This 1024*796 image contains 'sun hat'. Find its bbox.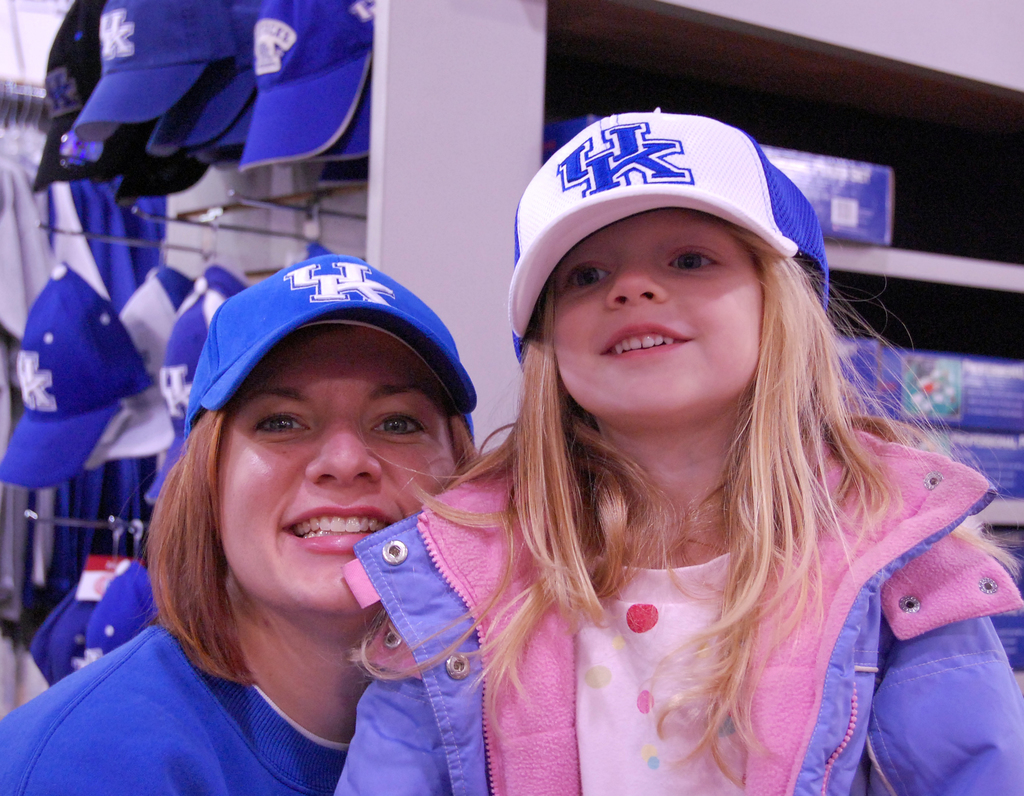
146, 255, 243, 511.
